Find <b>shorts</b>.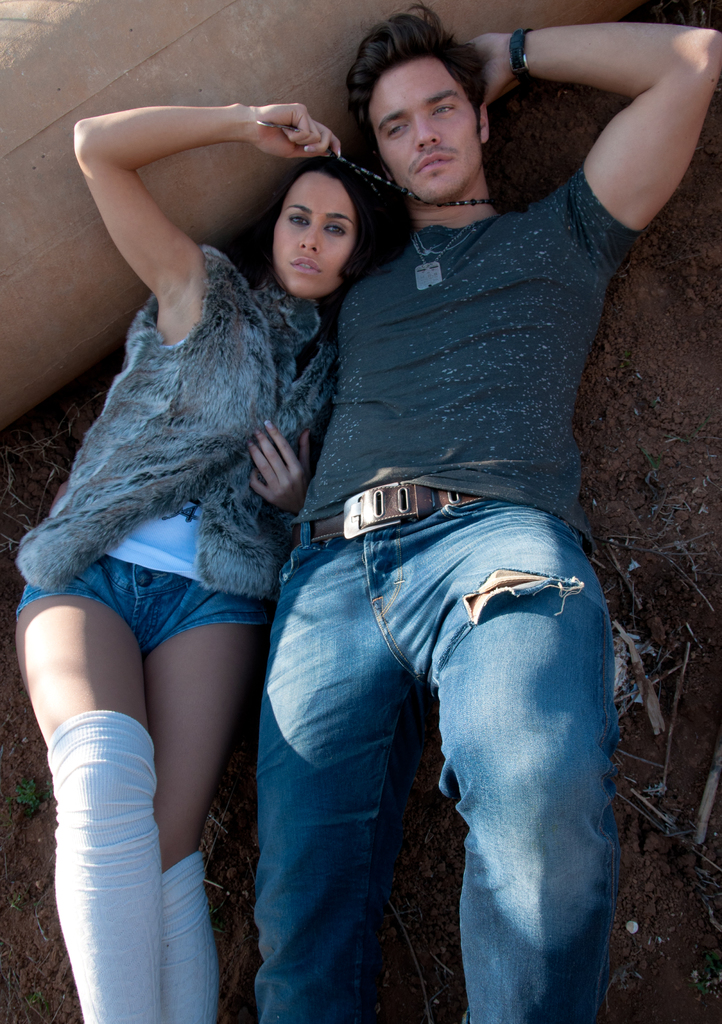
{"left": 53, "top": 535, "right": 265, "bottom": 657}.
